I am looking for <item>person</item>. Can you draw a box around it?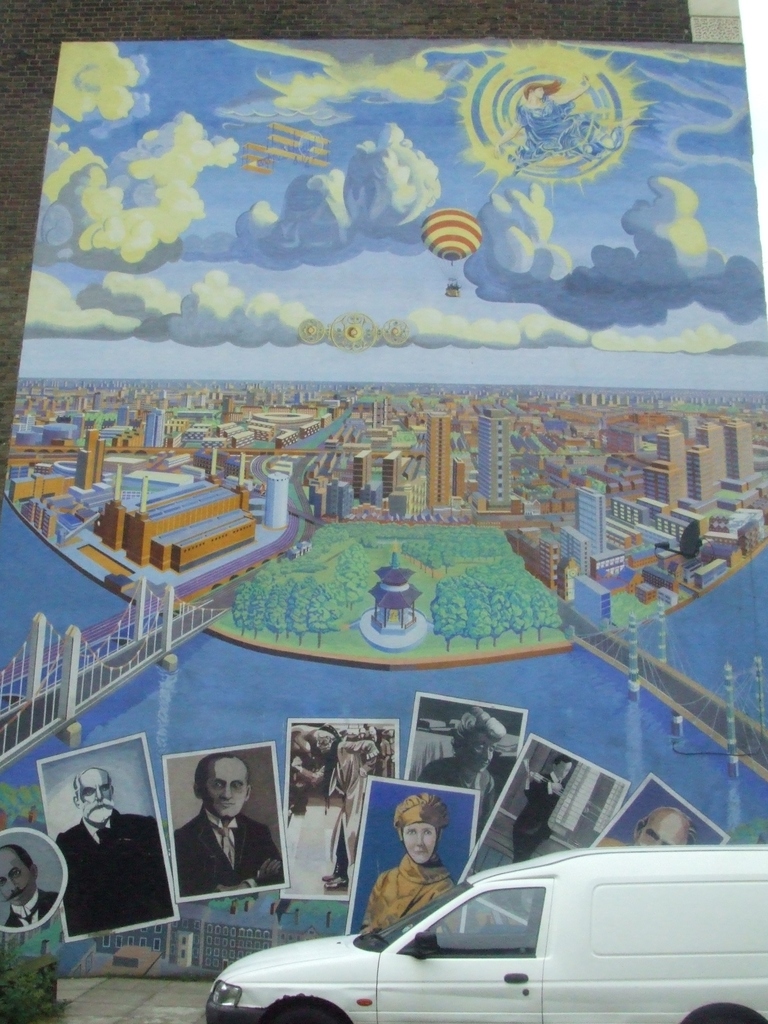
Sure, the bounding box is pyautogui.locateOnScreen(0, 844, 62, 927).
